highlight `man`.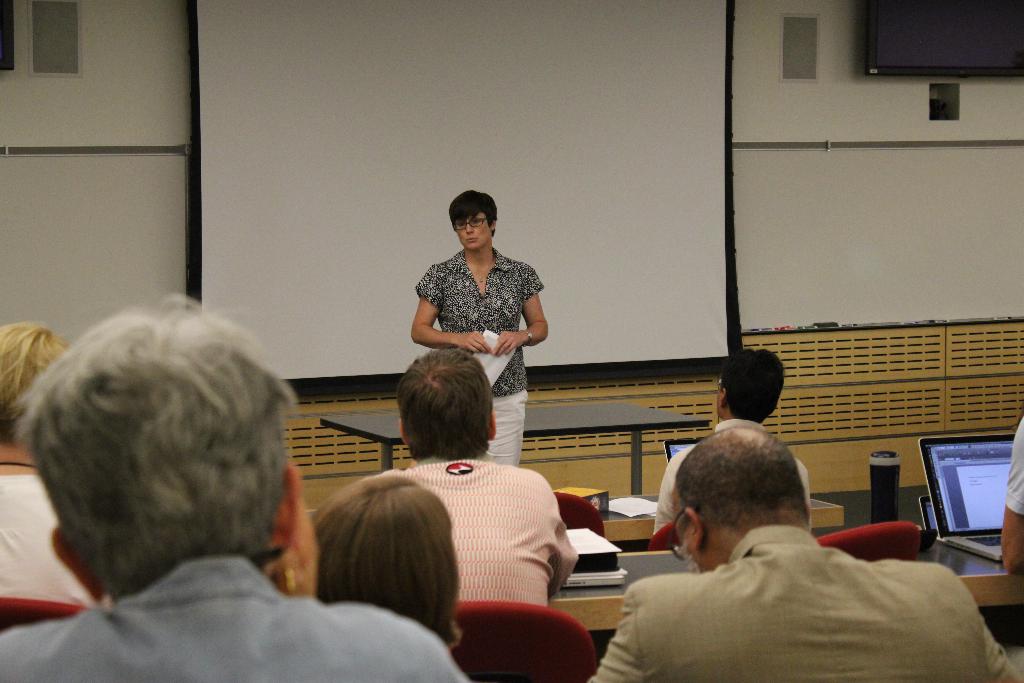
Highlighted region: 0 292 472 682.
